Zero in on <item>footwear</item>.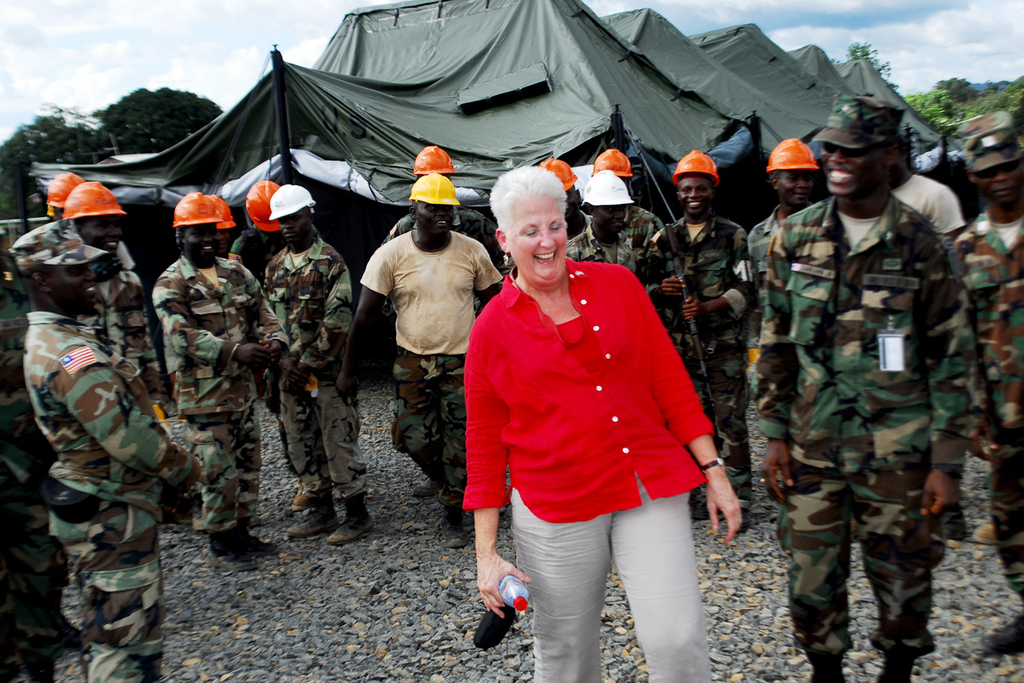
Zeroed in: <region>414, 472, 432, 497</region>.
